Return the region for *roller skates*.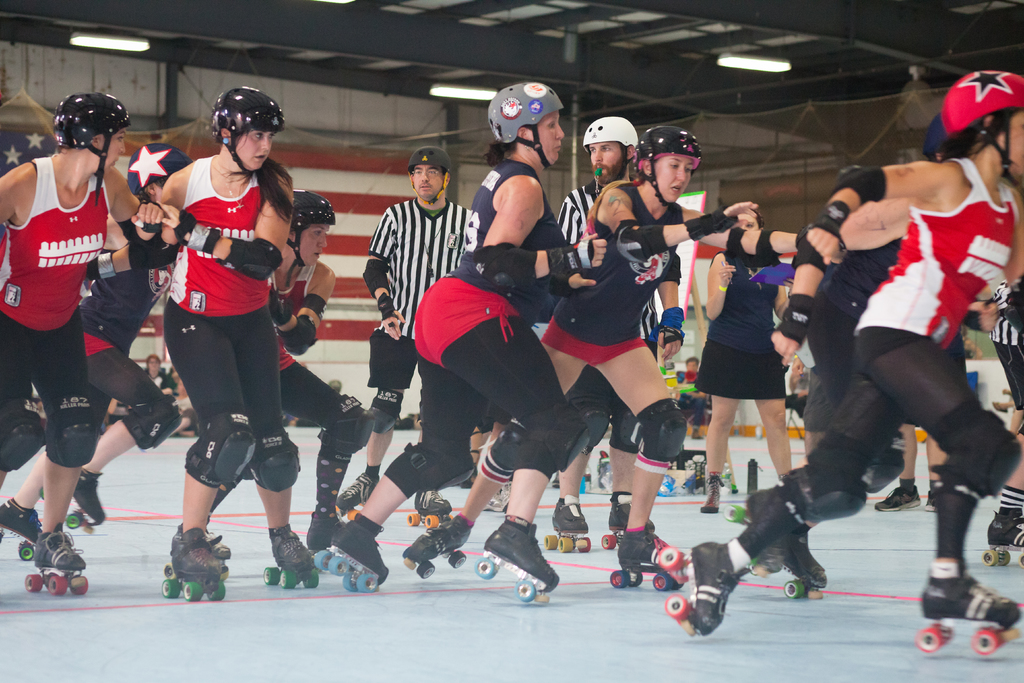
<box>161,518,229,572</box>.
